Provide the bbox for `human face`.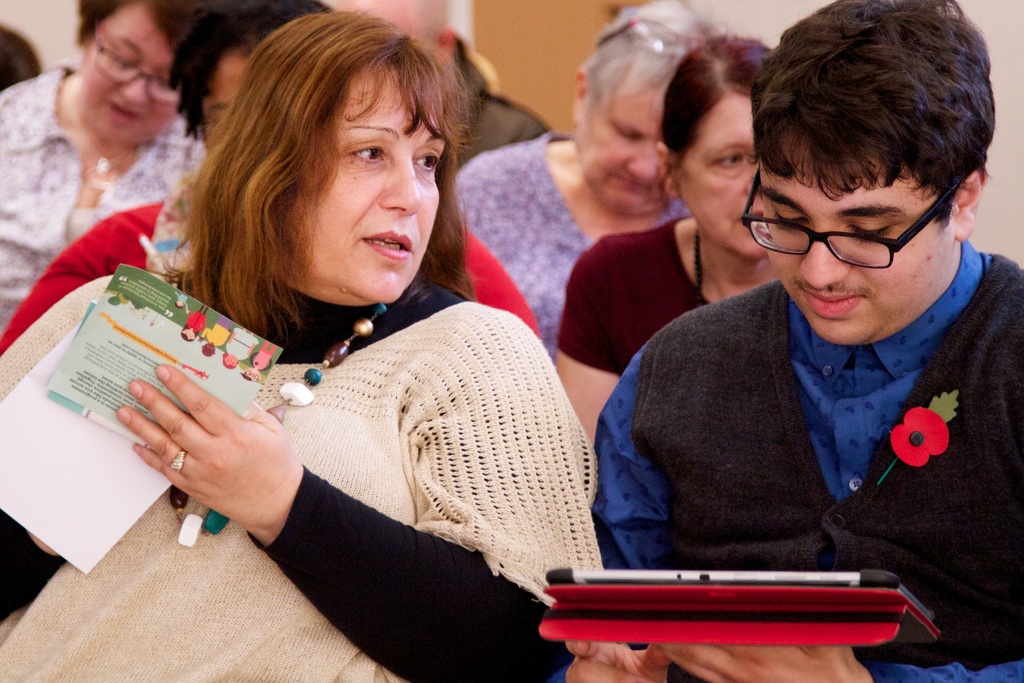
locate(84, 5, 179, 144).
